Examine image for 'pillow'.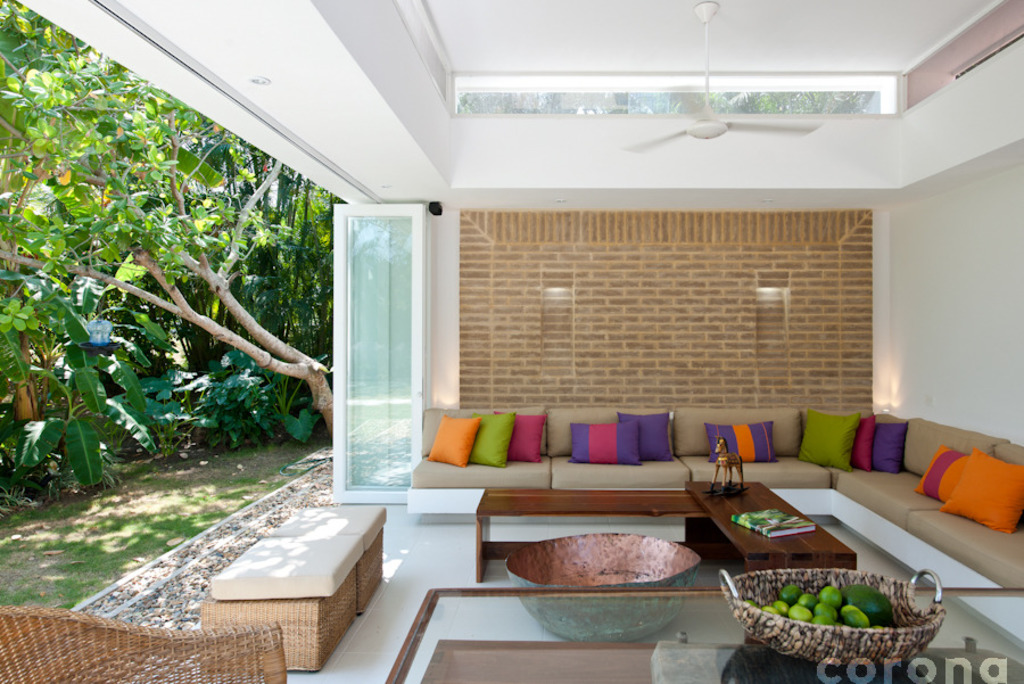
Examination result: {"x1": 567, "y1": 415, "x2": 644, "y2": 460}.
